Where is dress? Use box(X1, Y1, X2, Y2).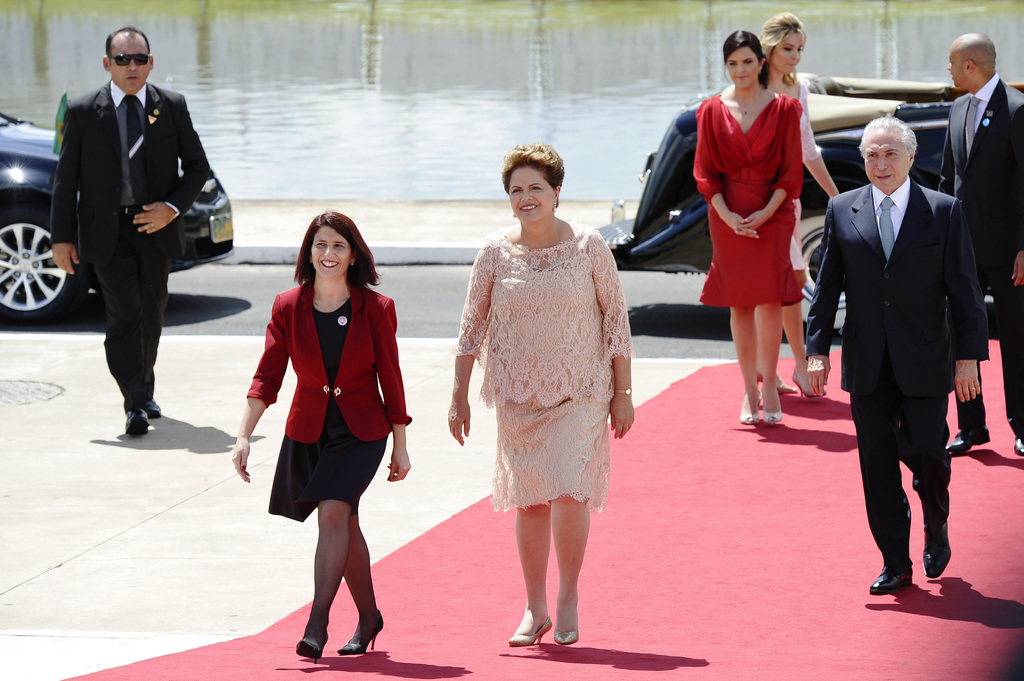
box(699, 91, 801, 312).
